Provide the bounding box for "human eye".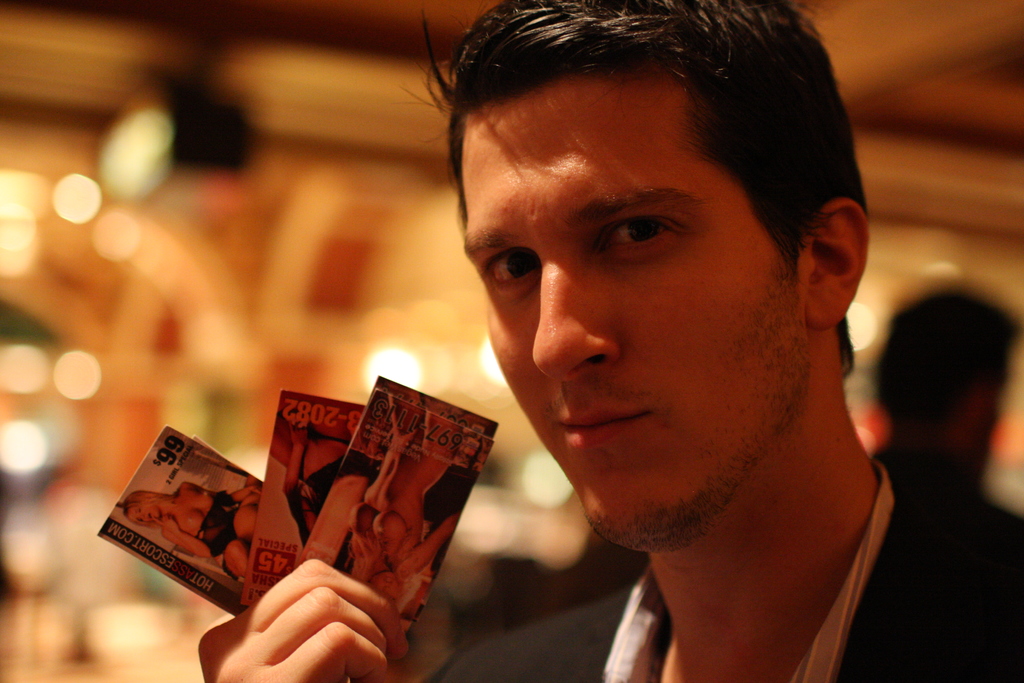
bbox=[593, 211, 682, 261].
